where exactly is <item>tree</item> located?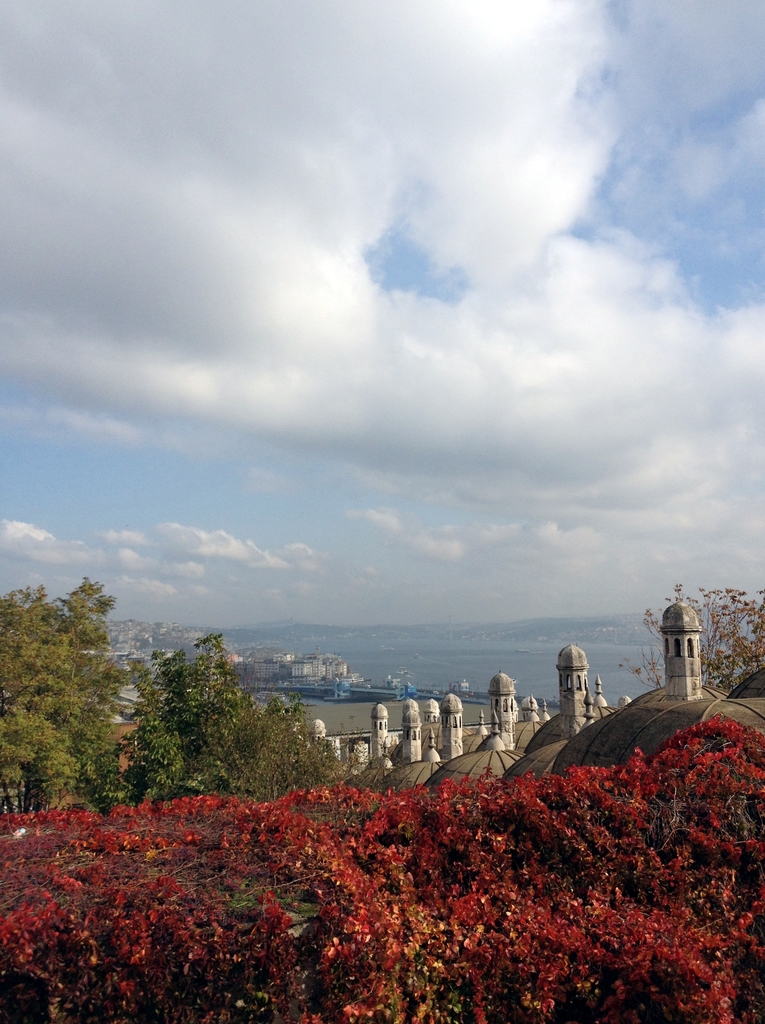
Its bounding box is bbox(204, 697, 357, 812).
